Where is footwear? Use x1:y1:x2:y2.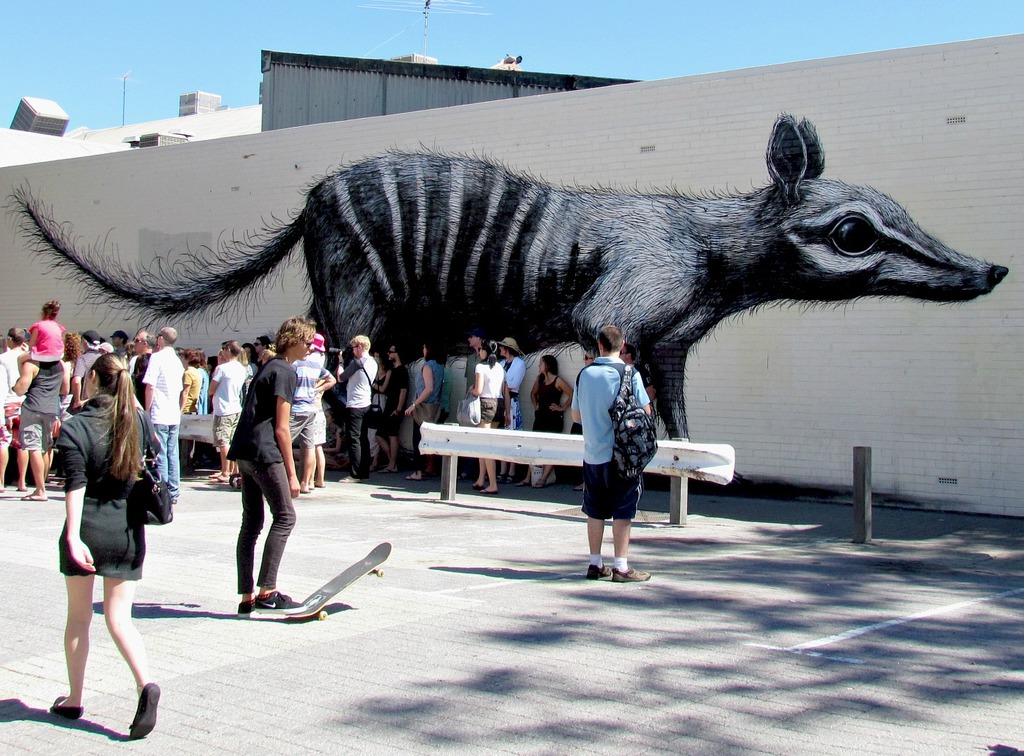
22:491:48:500.
